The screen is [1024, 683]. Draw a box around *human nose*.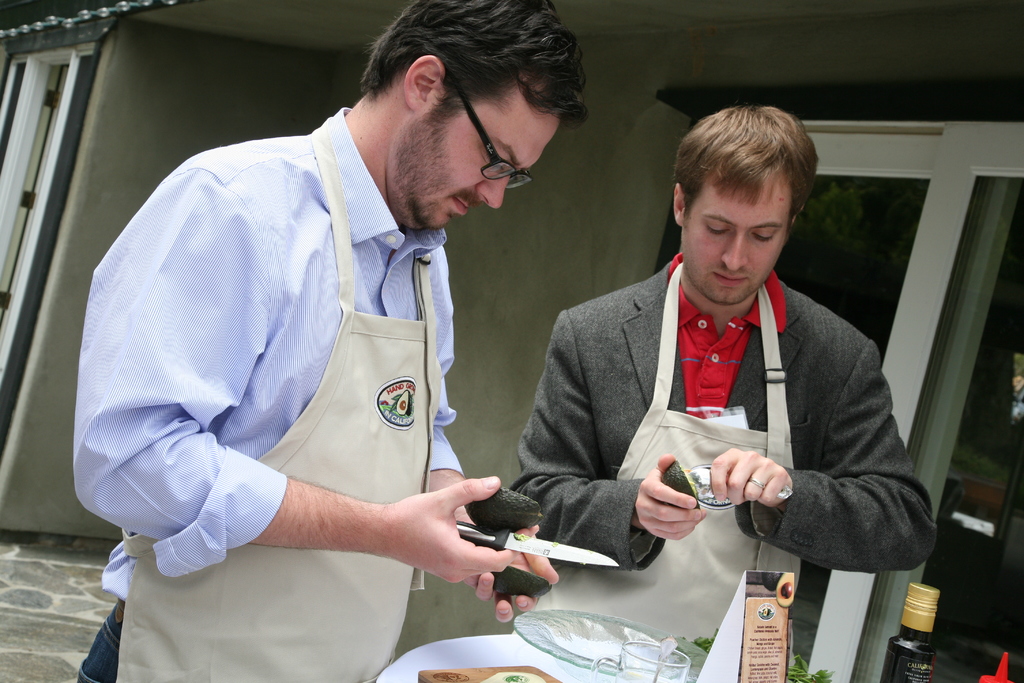
<region>720, 231, 749, 272</region>.
